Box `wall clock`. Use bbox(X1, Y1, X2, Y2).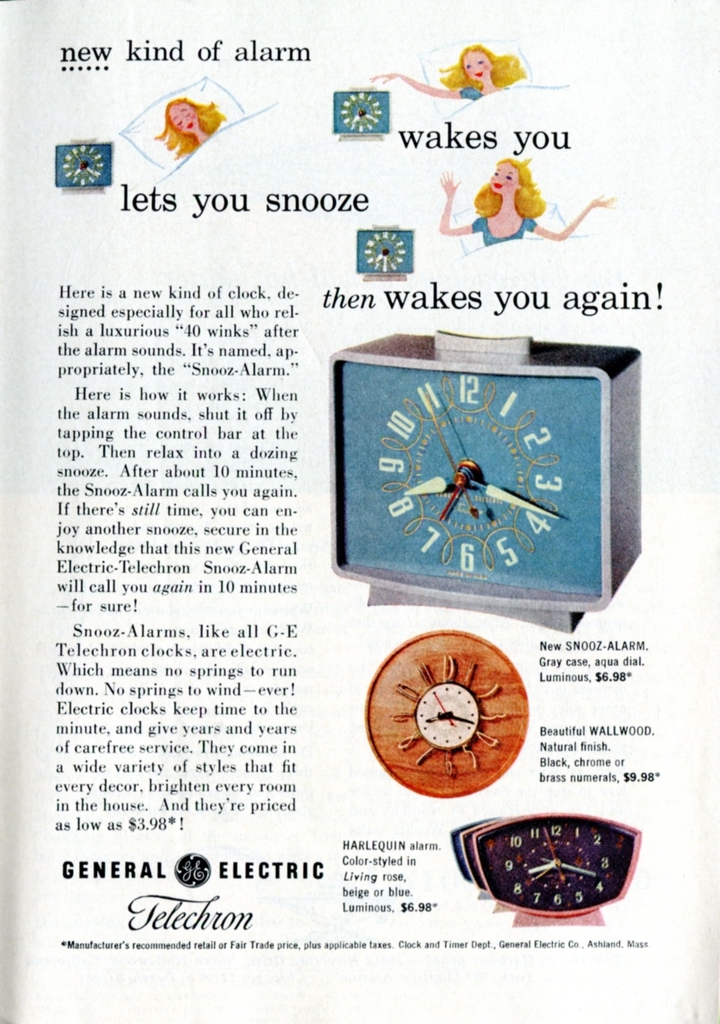
bbox(470, 813, 644, 928).
